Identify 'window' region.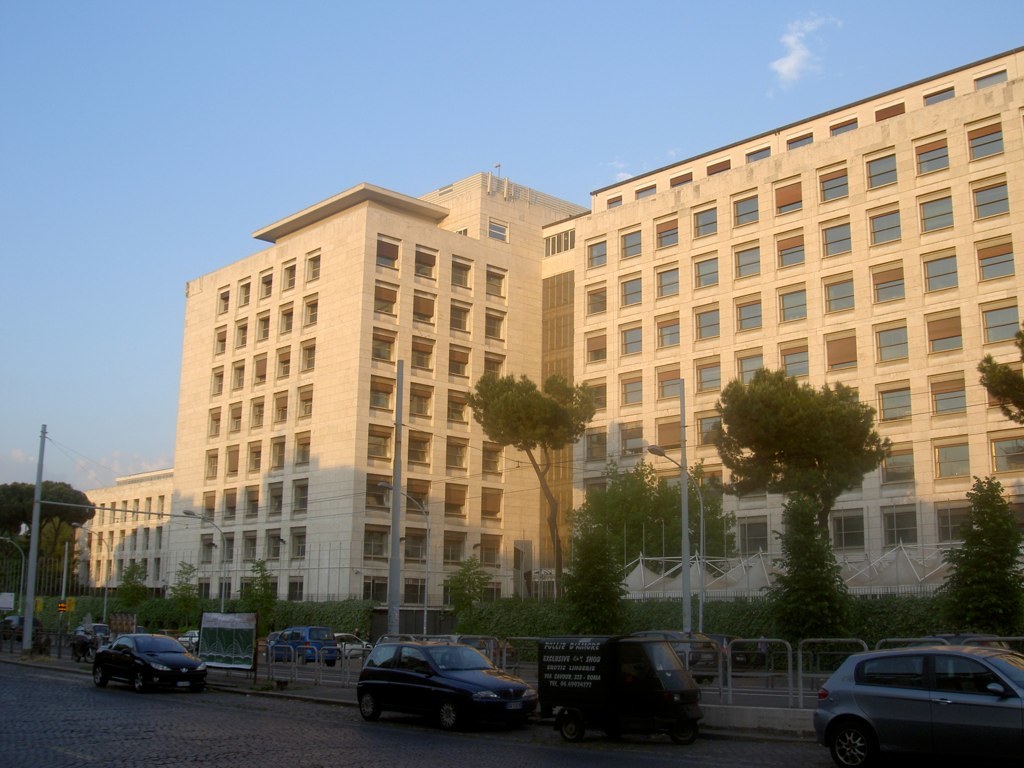
Region: bbox(399, 647, 434, 674).
